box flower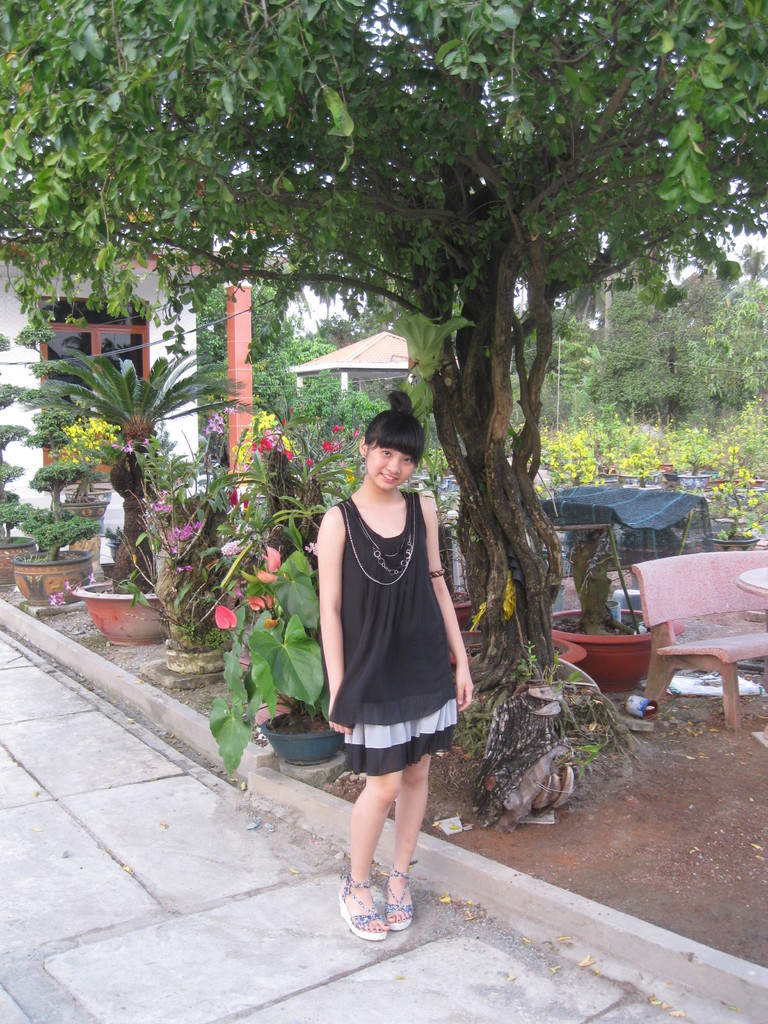
<region>212, 598, 241, 627</region>
